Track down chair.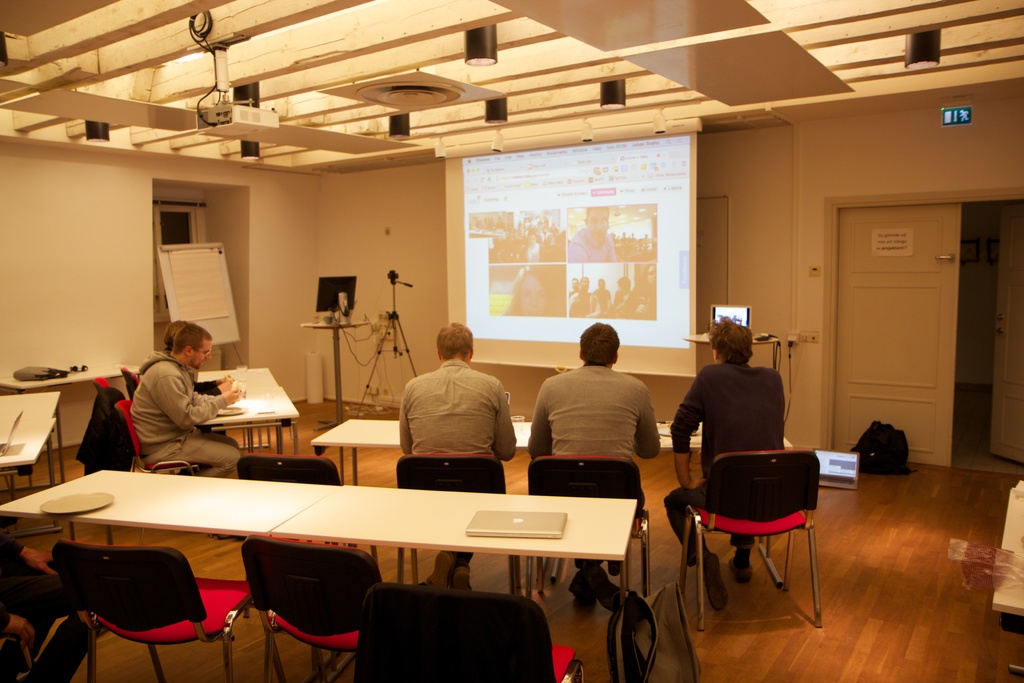
Tracked to left=240, top=534, right=387, bottom=682.
